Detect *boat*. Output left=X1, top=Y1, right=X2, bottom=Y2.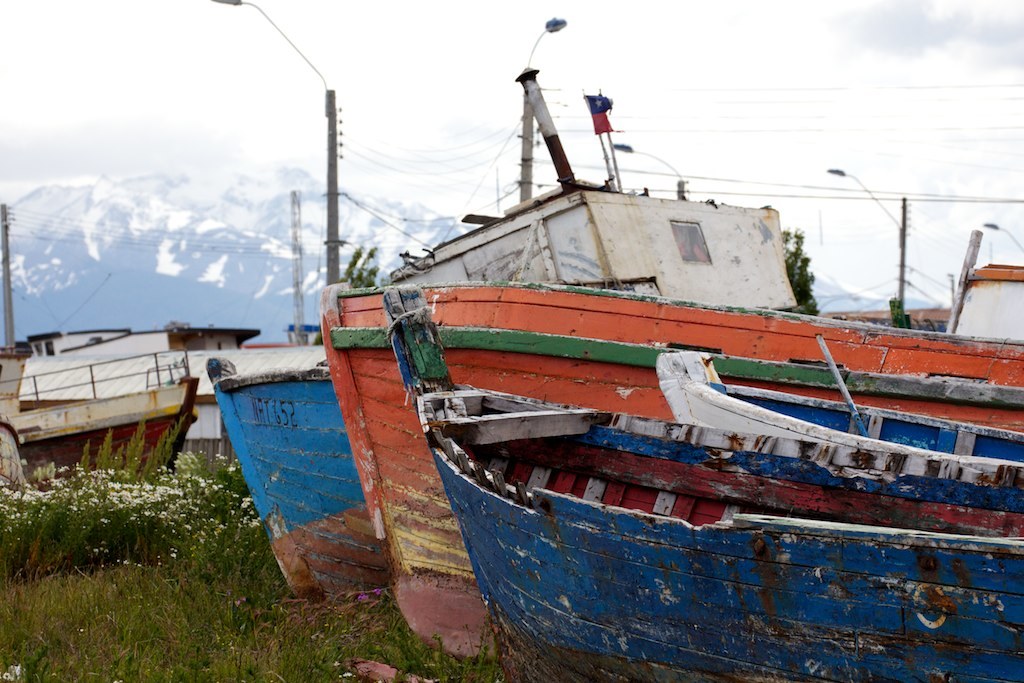
left=648, top=336, right=1023, bottom=499.
